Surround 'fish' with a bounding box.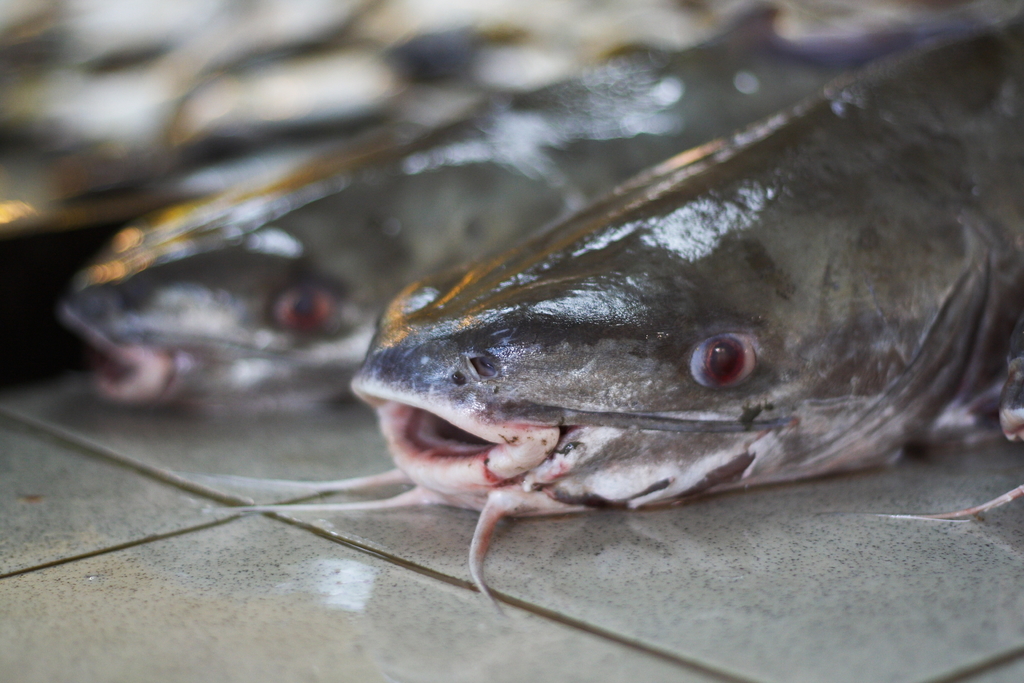
box(65, 1, 856, 432).
